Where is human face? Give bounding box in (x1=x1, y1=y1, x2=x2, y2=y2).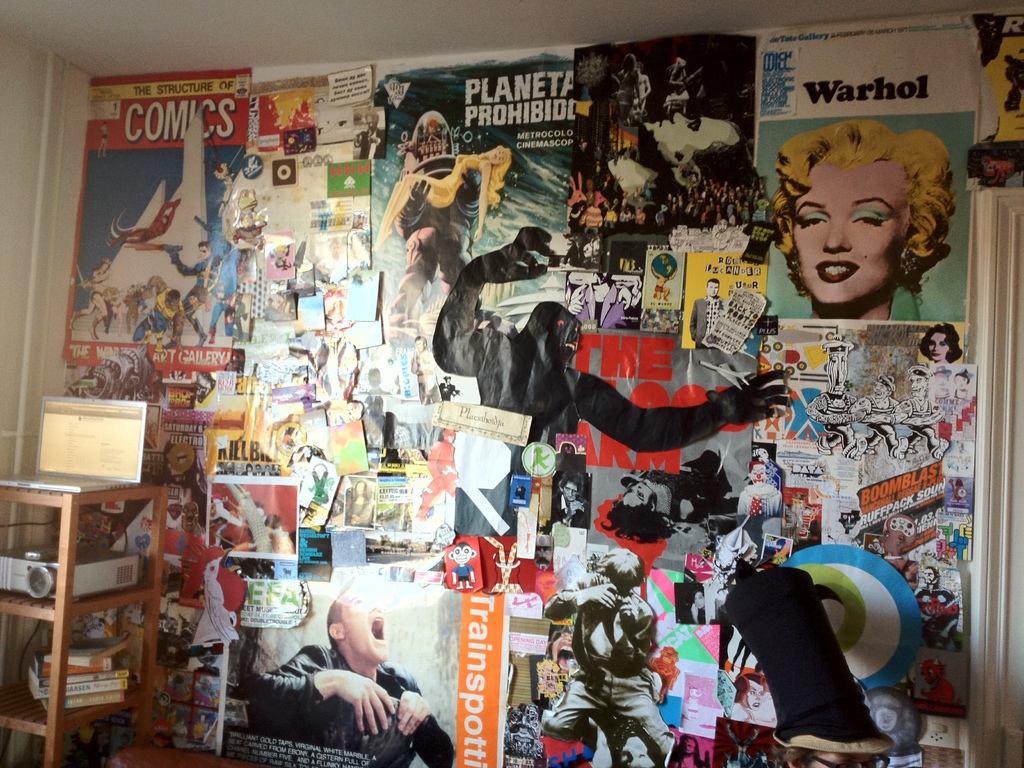
(x1=832, y1=396, x2=848, y2=412).
